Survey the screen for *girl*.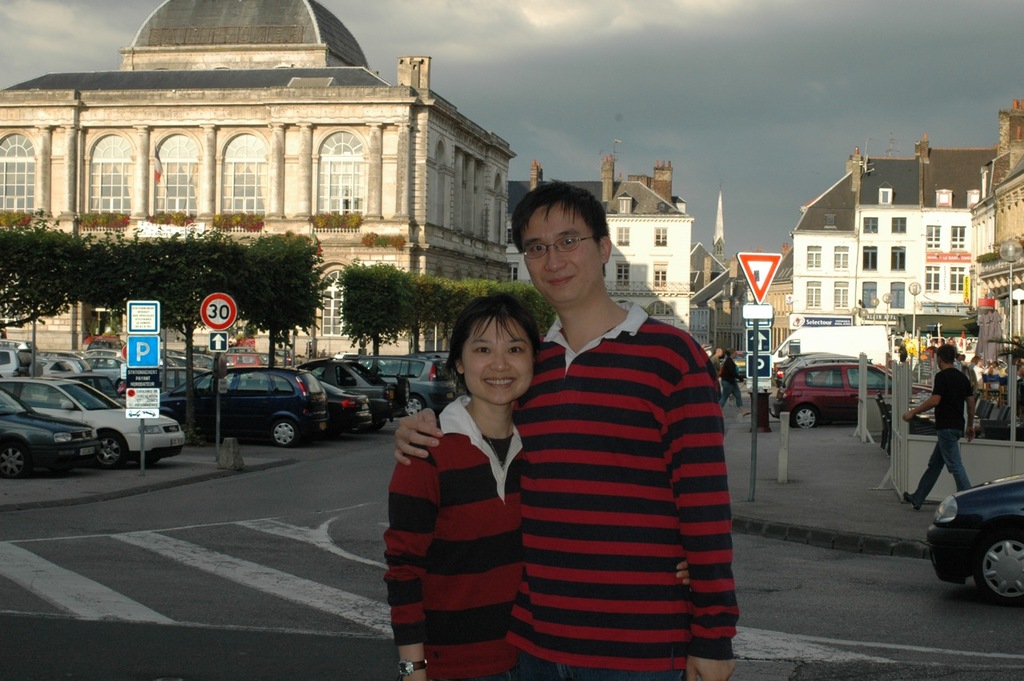
Survey found: <region>385, 294, 692, 680</region>.
